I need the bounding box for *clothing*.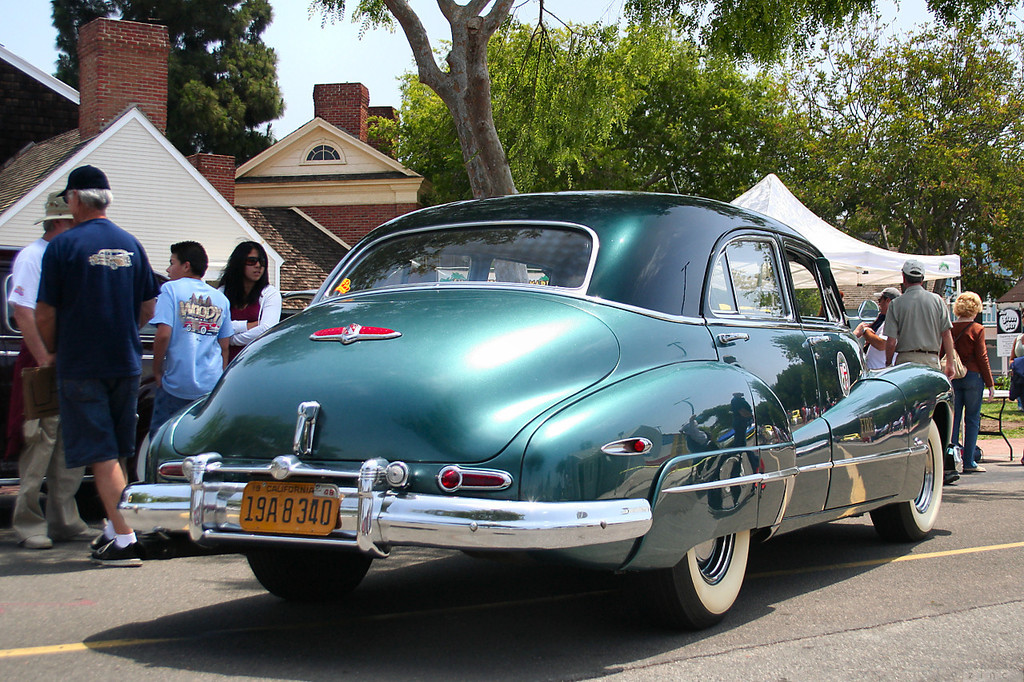
Here it is: [x1=1014, y1=333, x2=1023, y2=410].
